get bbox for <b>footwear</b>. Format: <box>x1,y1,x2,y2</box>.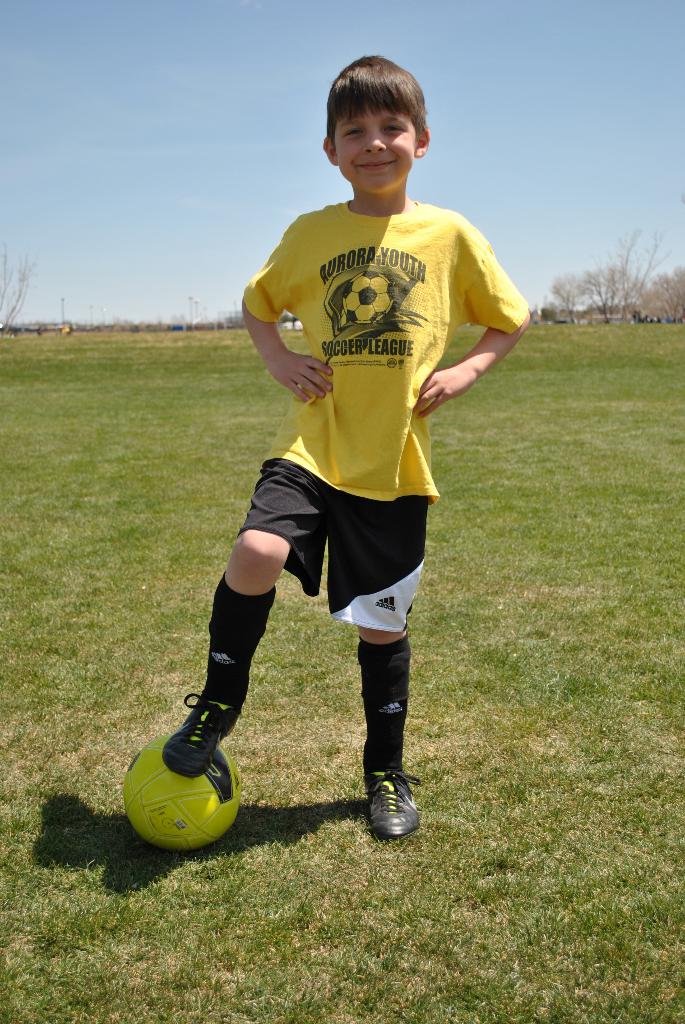
<box>355,771,422,845</box>.
